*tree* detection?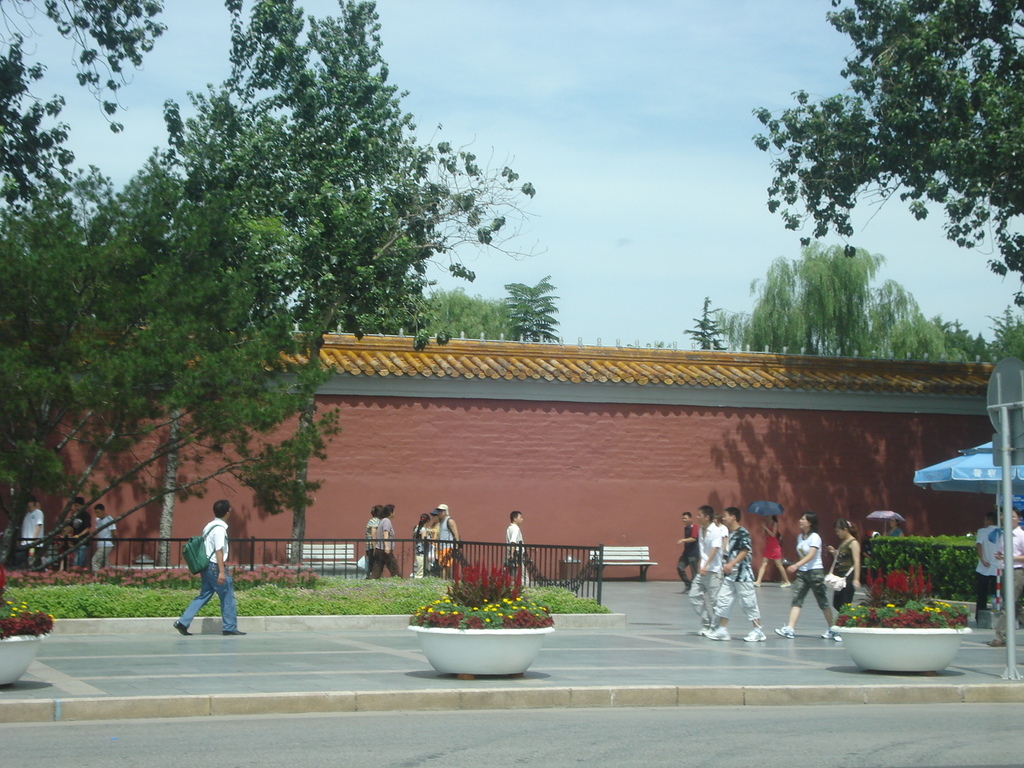
l=410, t=277, r=516, b=348
